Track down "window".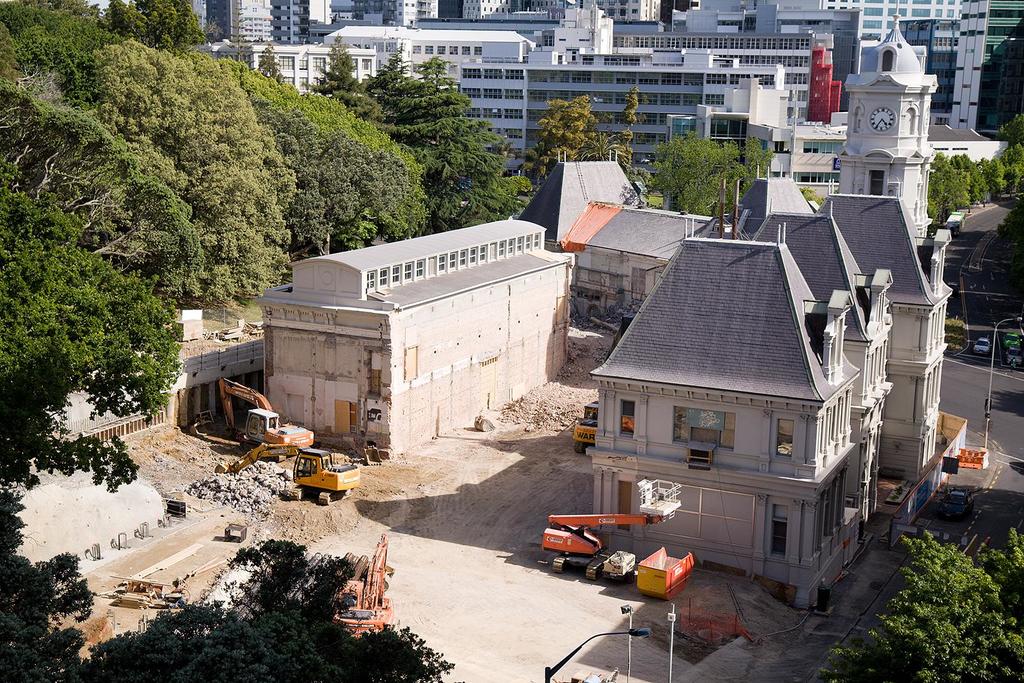
Tracked to [461,251,467,264].
